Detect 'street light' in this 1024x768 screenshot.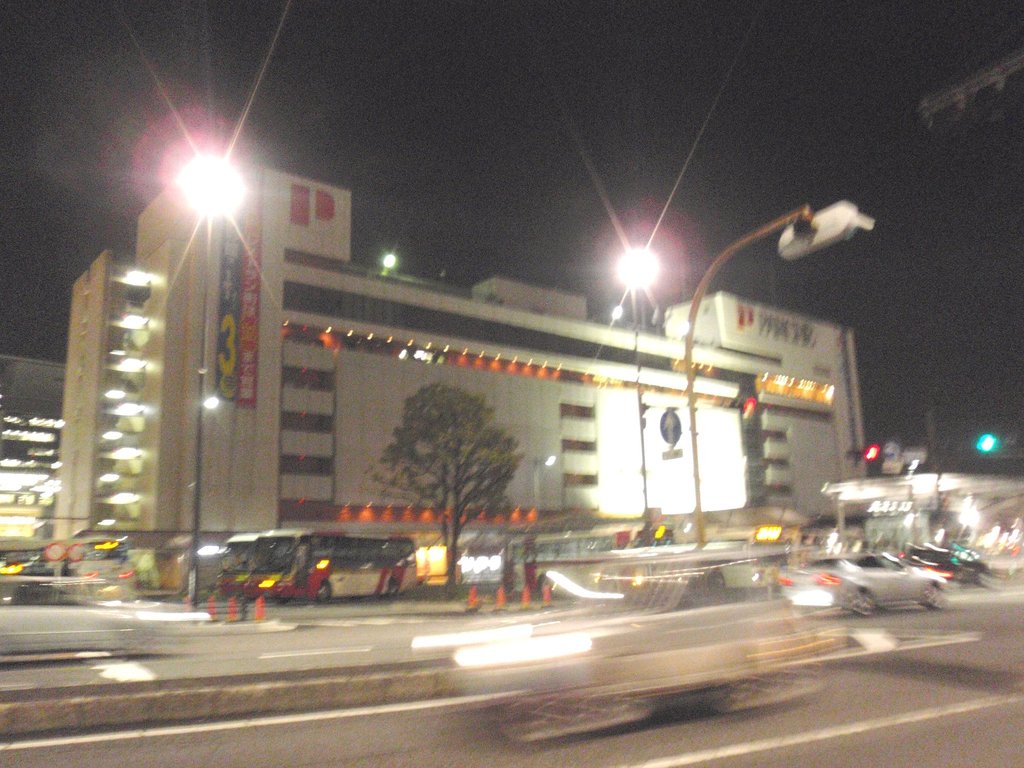
Detection: x1=531 y1=451 x2=558 y2=499.
